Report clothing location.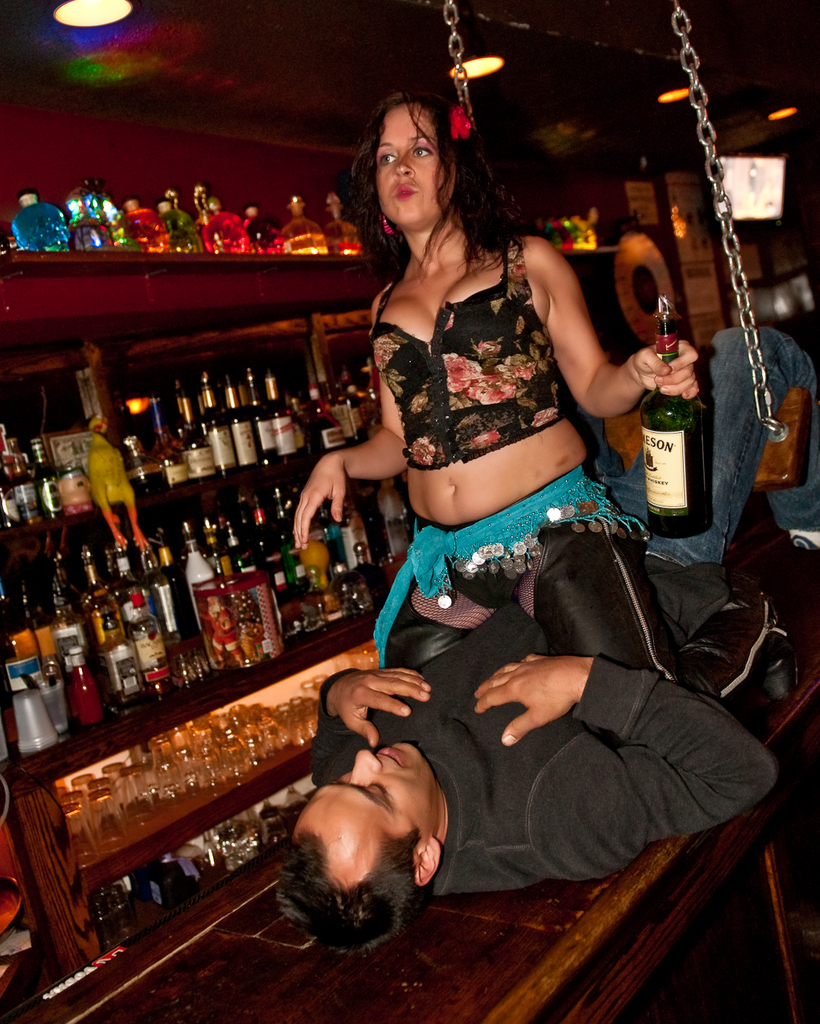
Report: left=341, top=205, right=635, bottom=644.
